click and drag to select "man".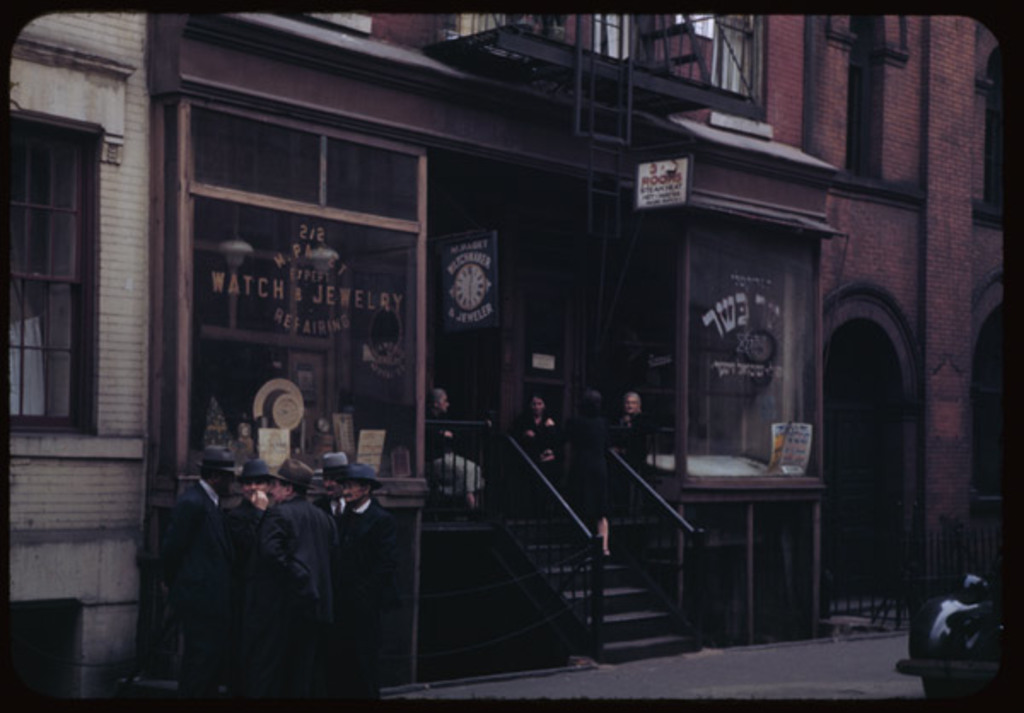
Selection: BBox(261, 450, 345, 711).
